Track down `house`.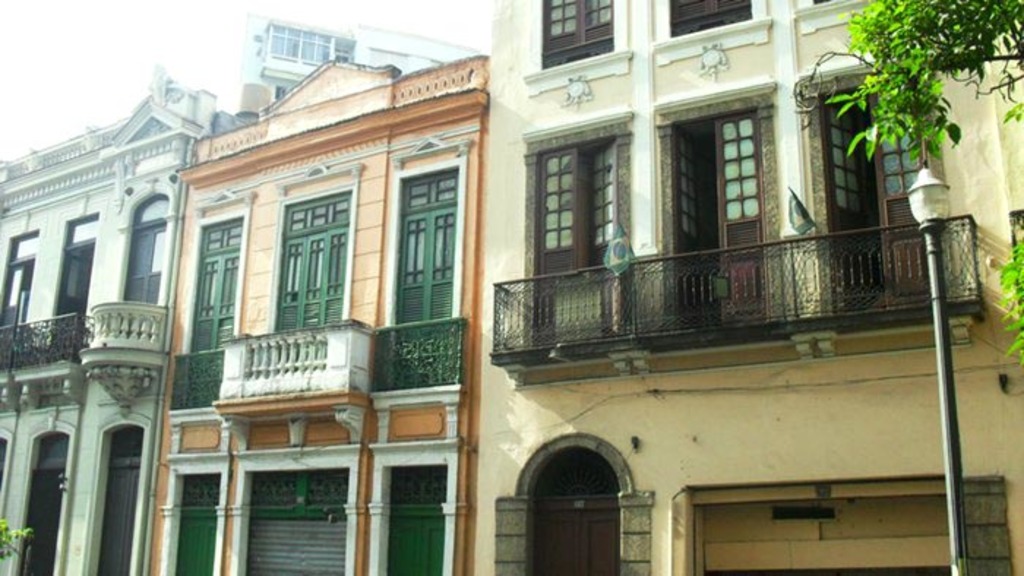
Tracked to left=0, top=79, right=215, bottom=575.
